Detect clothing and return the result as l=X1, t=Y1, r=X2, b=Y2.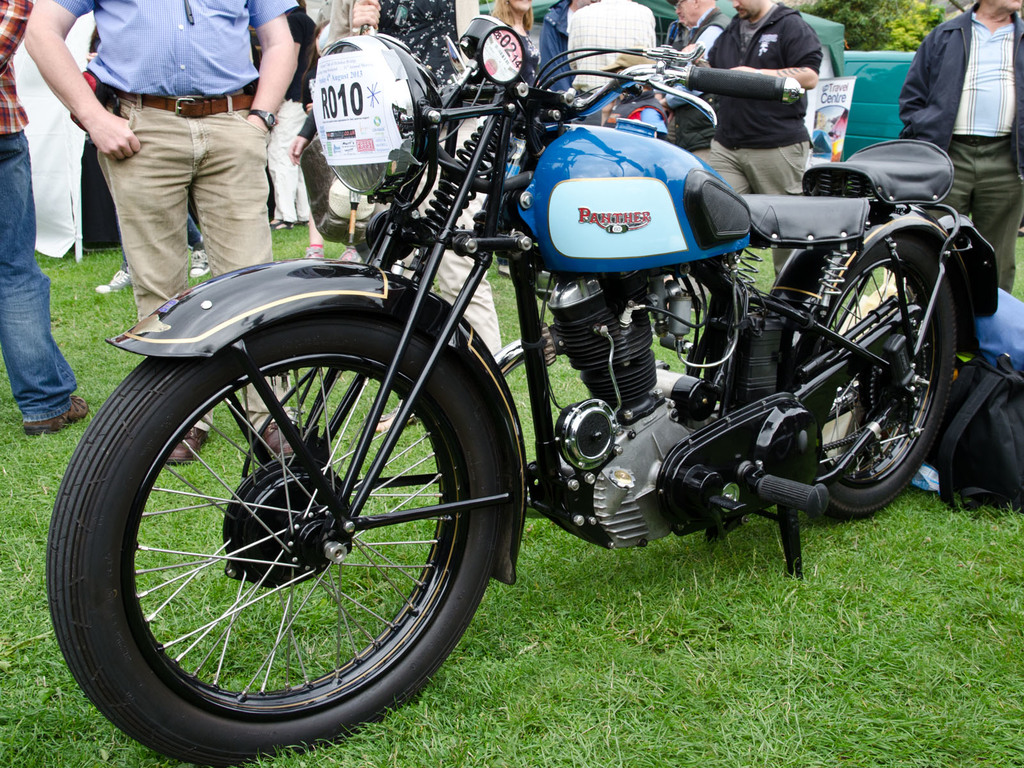
l=571, t=1, r=657, b=95.
